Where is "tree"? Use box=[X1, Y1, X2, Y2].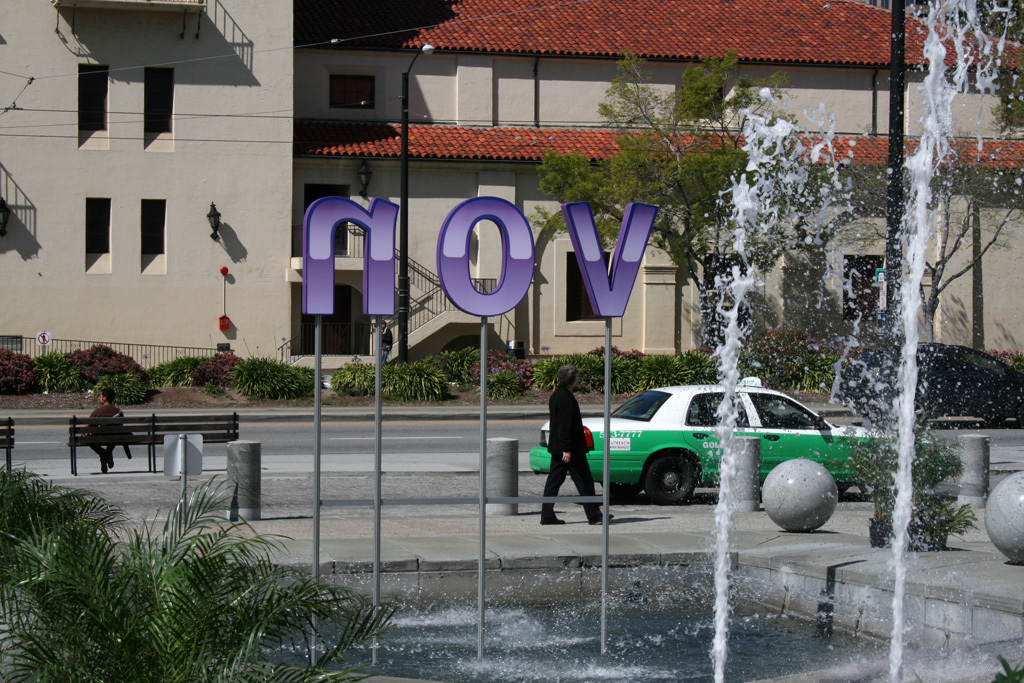
box=[836, 122, 1023, 350].
